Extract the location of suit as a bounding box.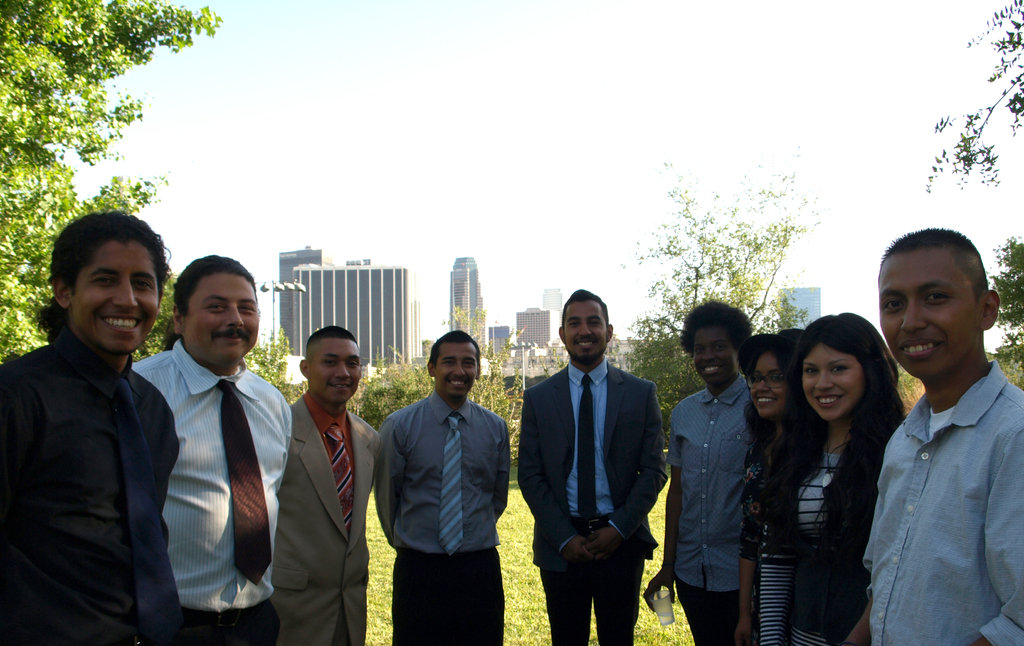
{"left": 522, "top": 287, "right": 677, "bottom": 633}.
